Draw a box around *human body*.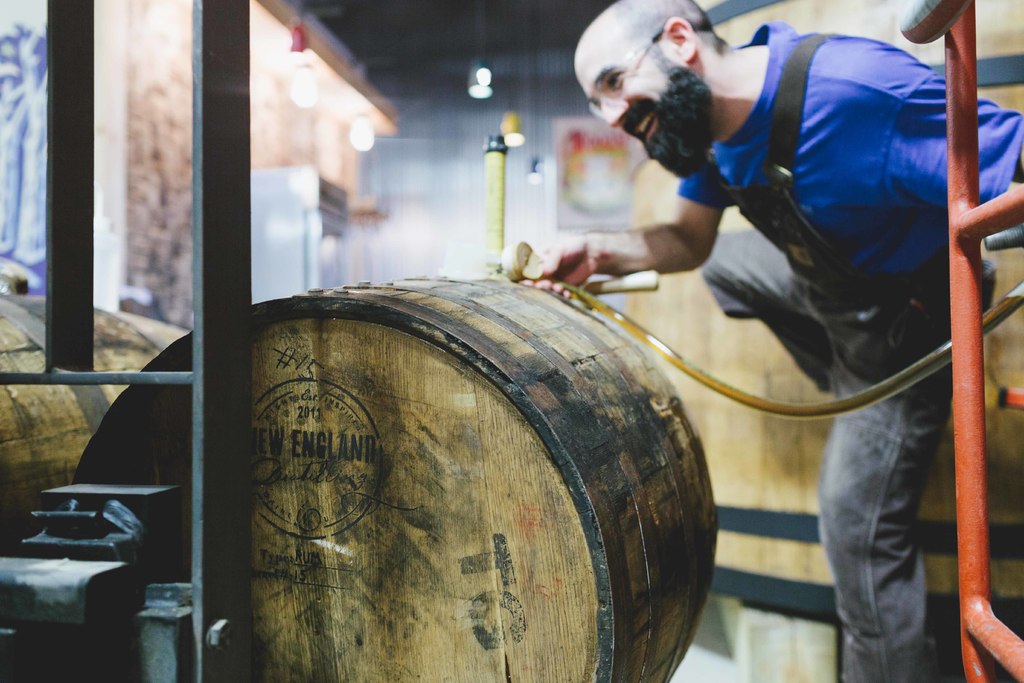
bbox=[516, 0, 1023, 682].
